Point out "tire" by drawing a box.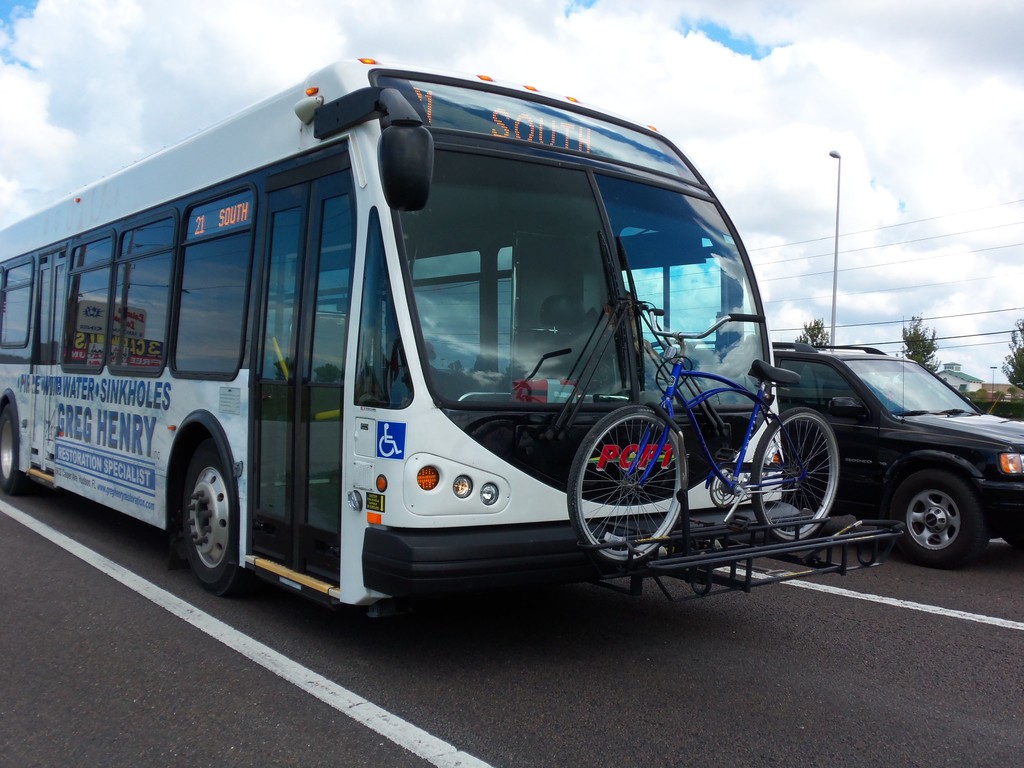
<box>754,412,842,543</box>.
